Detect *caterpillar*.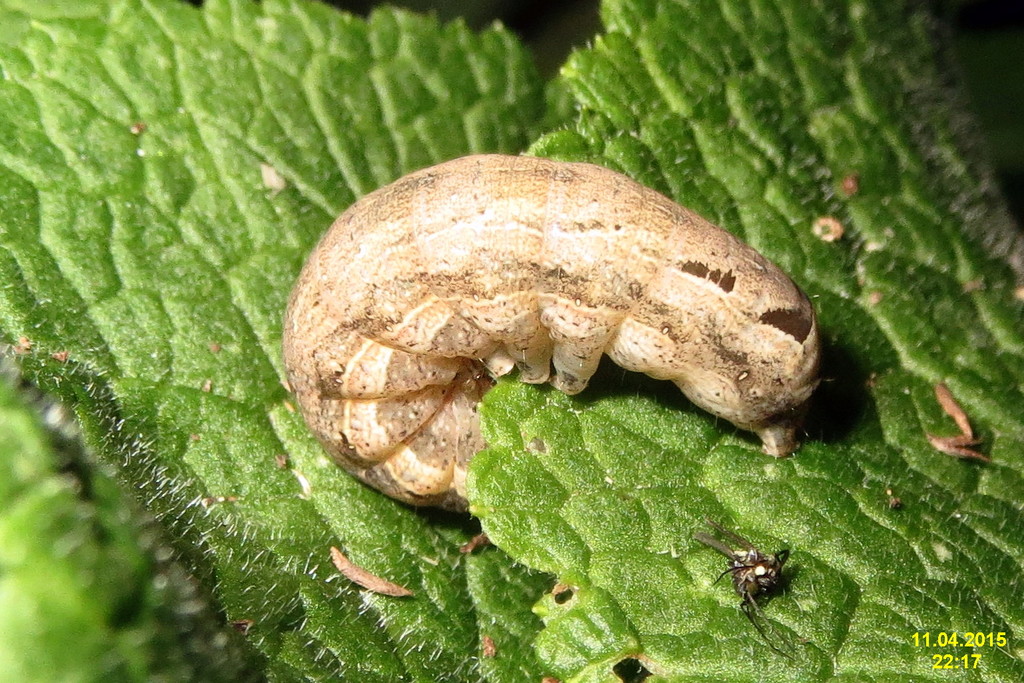
Detected at x1=285, y1=150, x2=819, y2=511.
